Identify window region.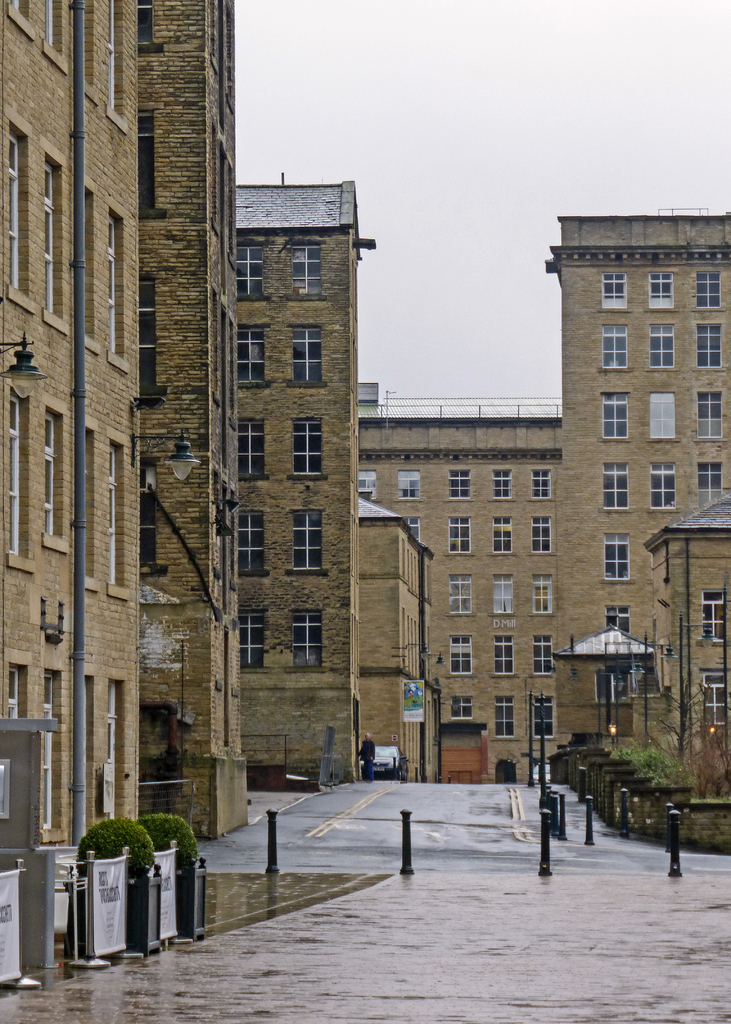
Region: {"x1": 494, "y1": 473, "x2": 508, "y2": 497}.
